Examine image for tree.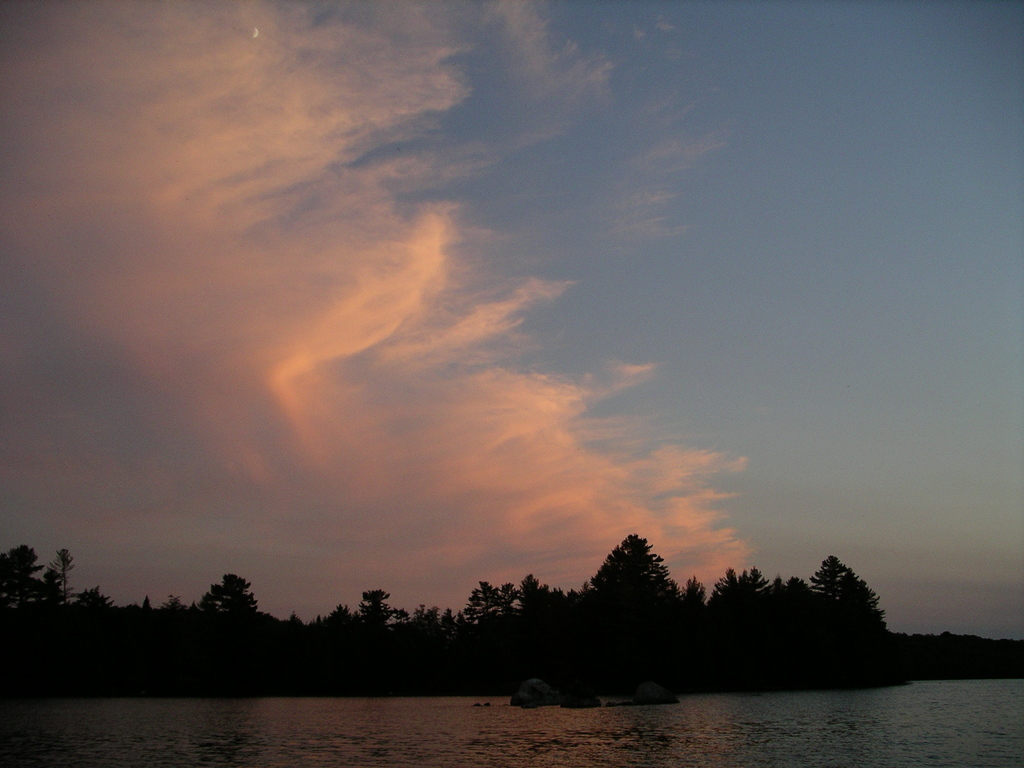
Examination result: locate(589, 534, 678, 634).
